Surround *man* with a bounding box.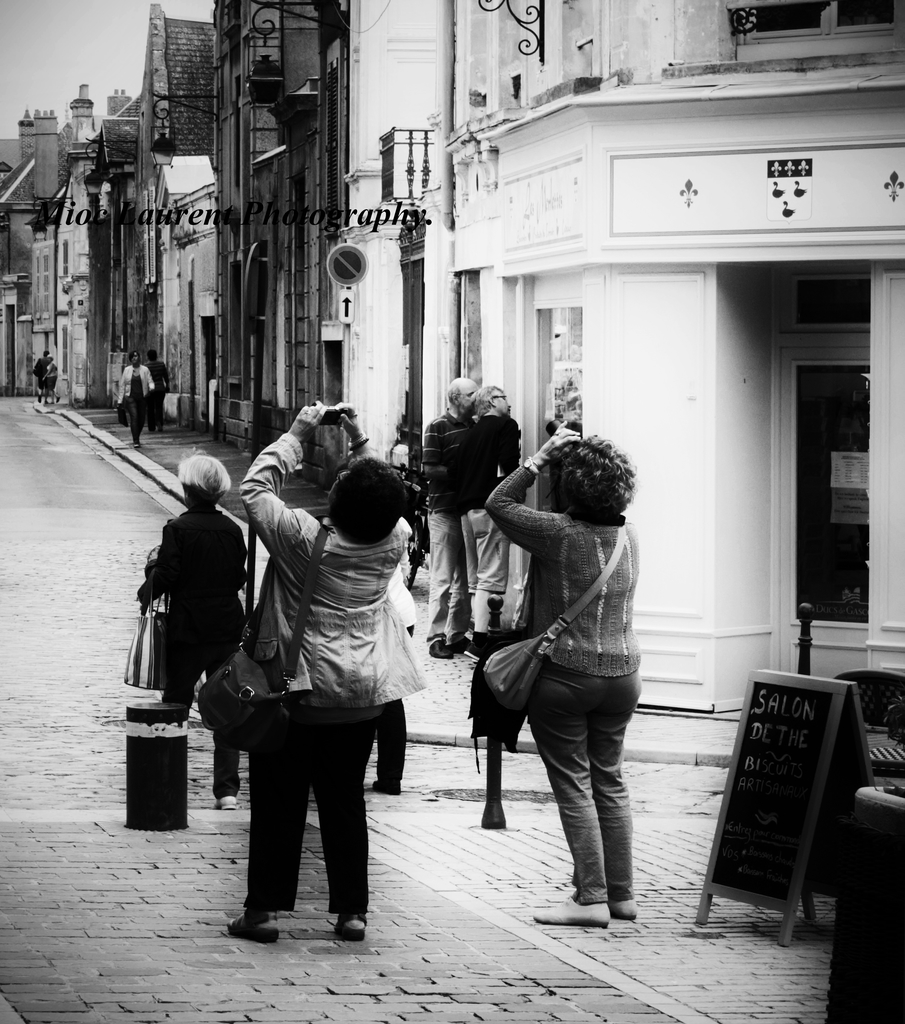
select_region(418, 375, 478, 659).
